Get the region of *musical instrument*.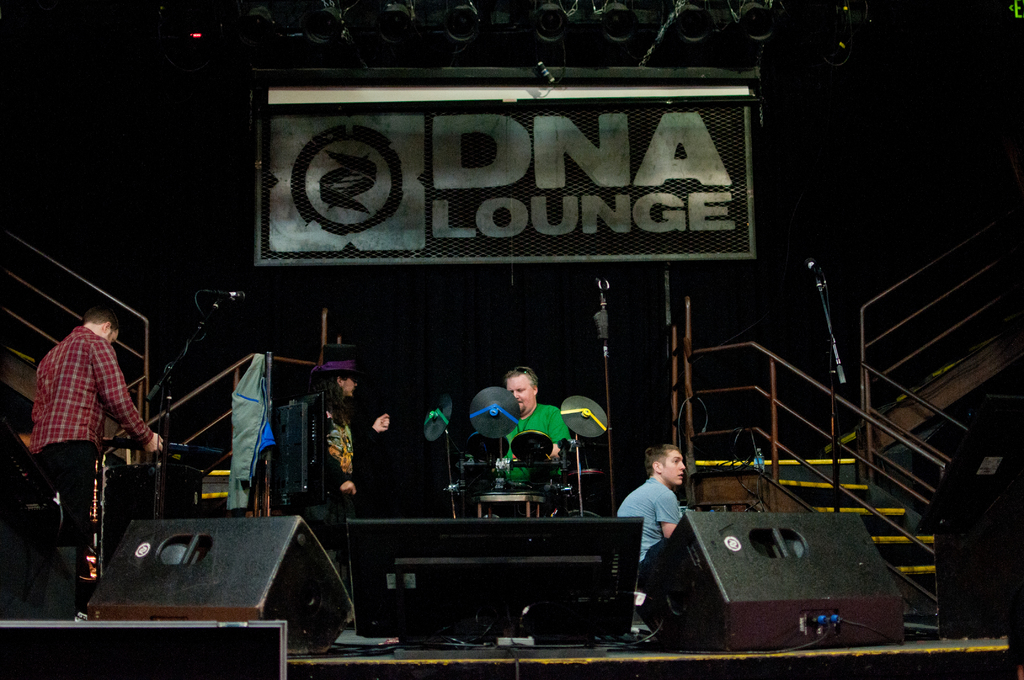
515/429/556/459.
